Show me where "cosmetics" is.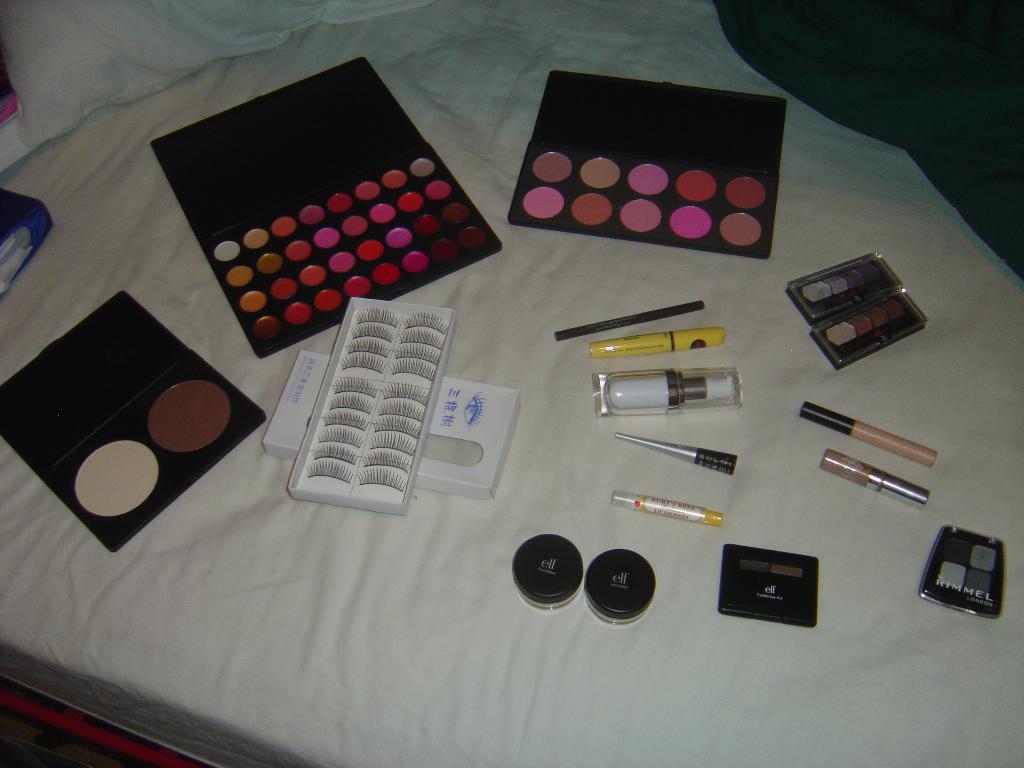
"cosmetics" is at left=259, top=251, right=283, bottom=273.
